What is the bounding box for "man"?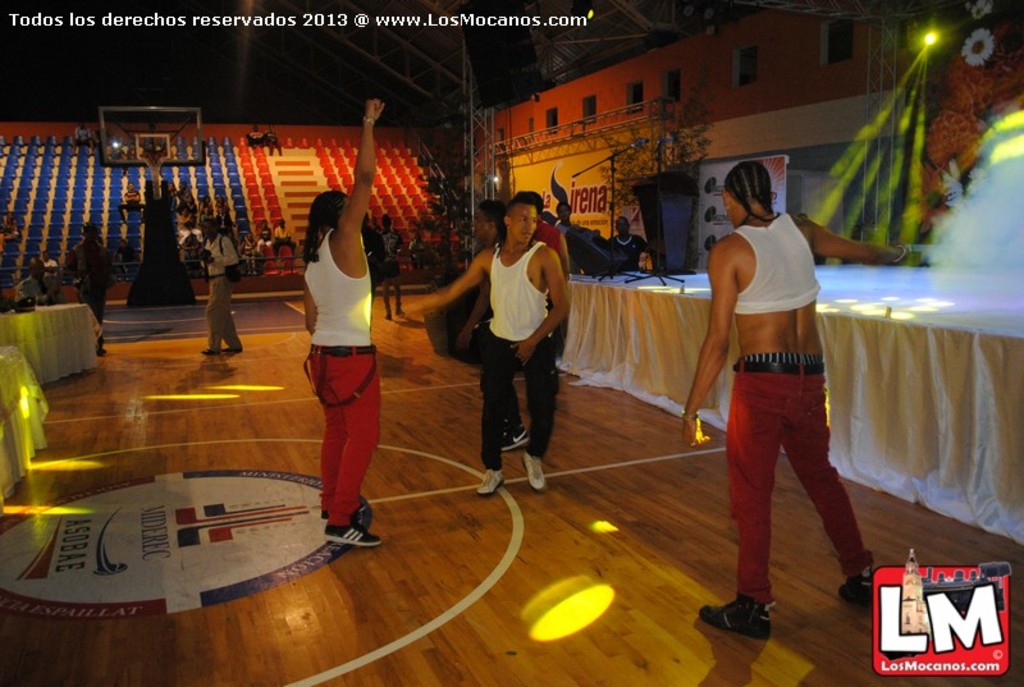
box=[402, 197, 571, 498].
